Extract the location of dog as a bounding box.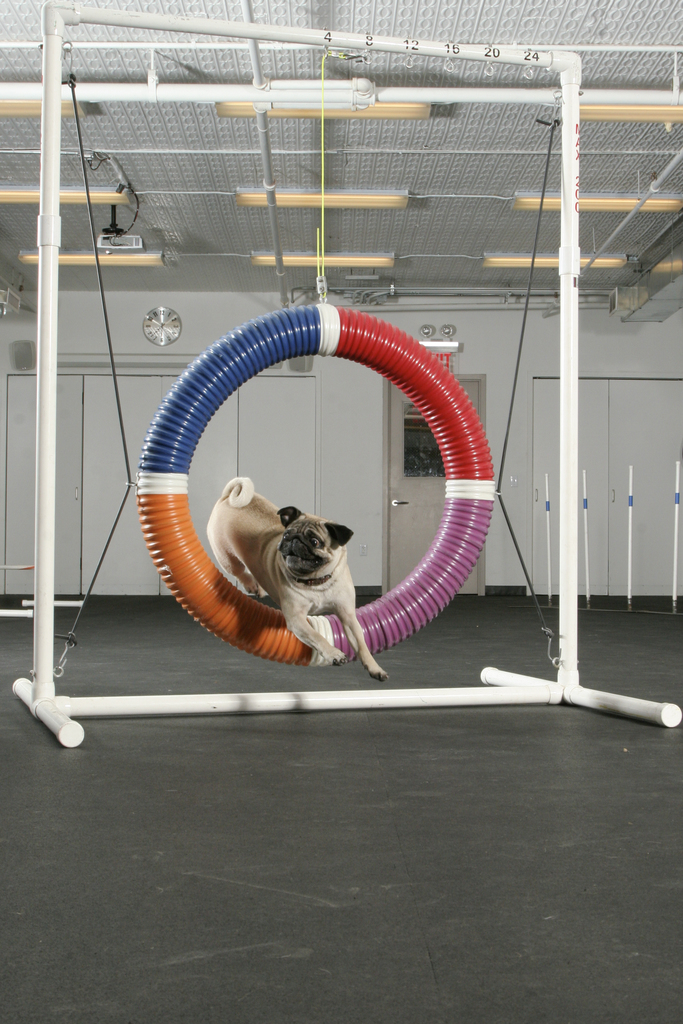
205 477 392 685.
